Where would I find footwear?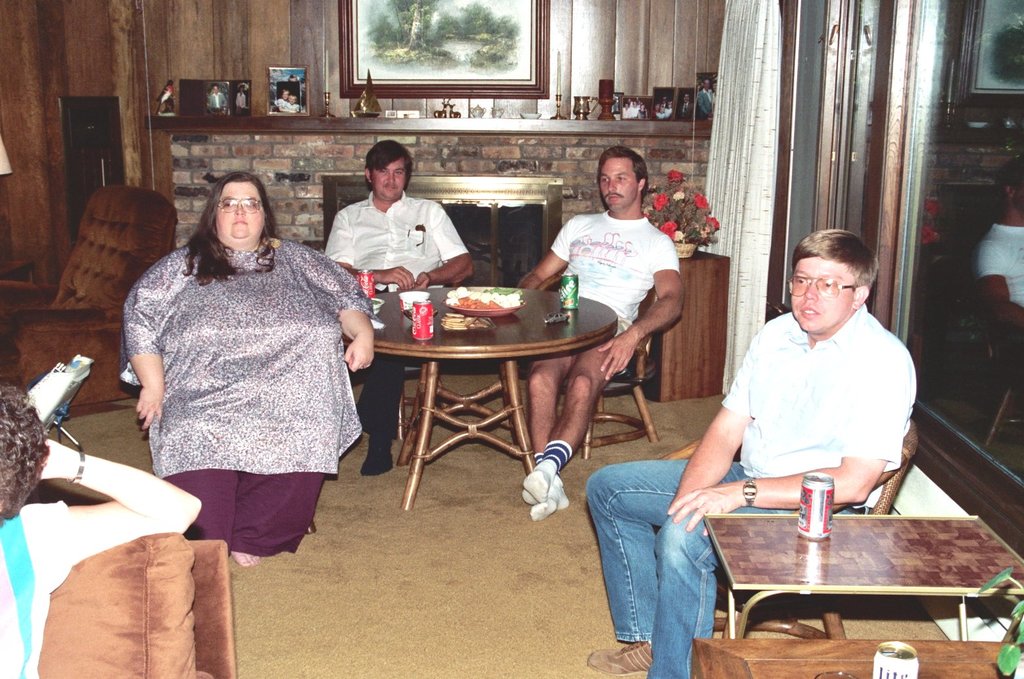
At select_region(588, 642, 652, 678).
